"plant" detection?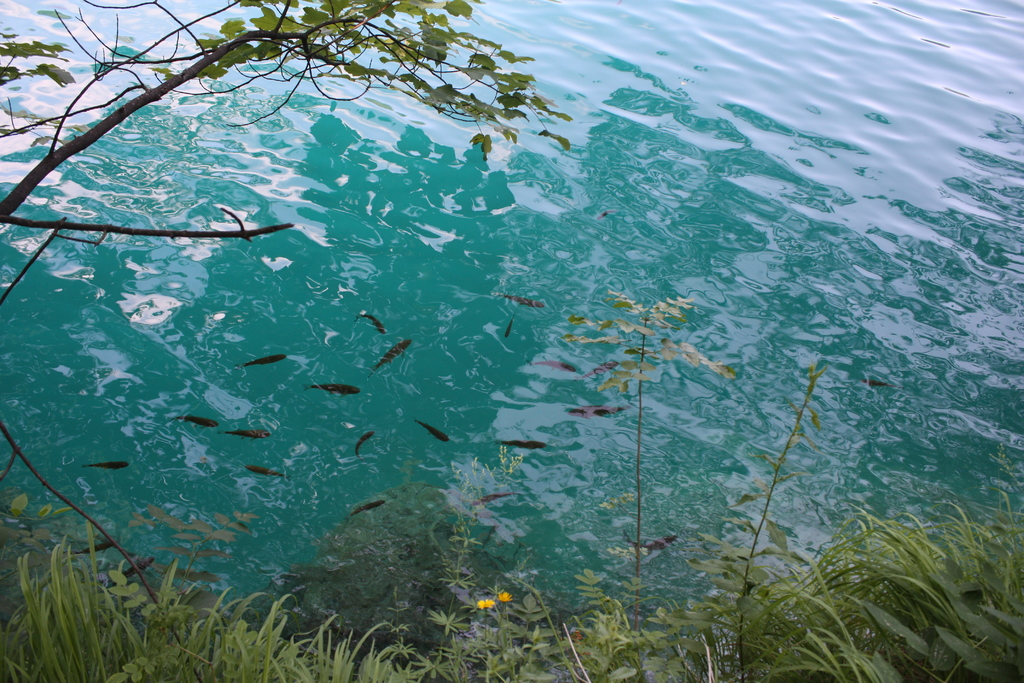
box=[426, 436, 536, 675]
